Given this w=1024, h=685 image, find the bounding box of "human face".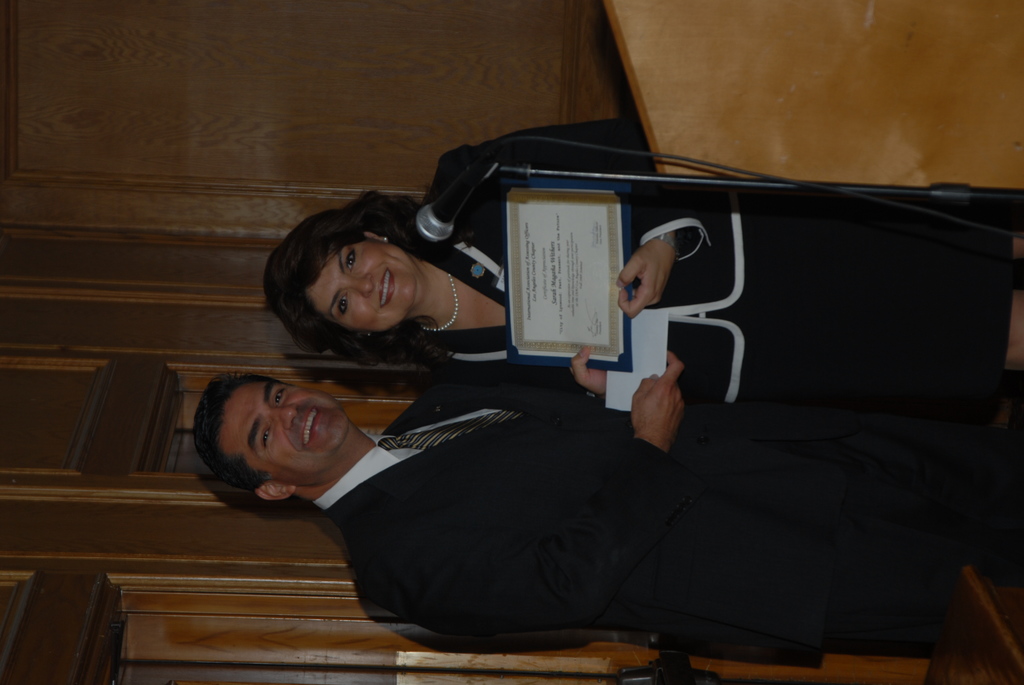
[302,237,427,331].
